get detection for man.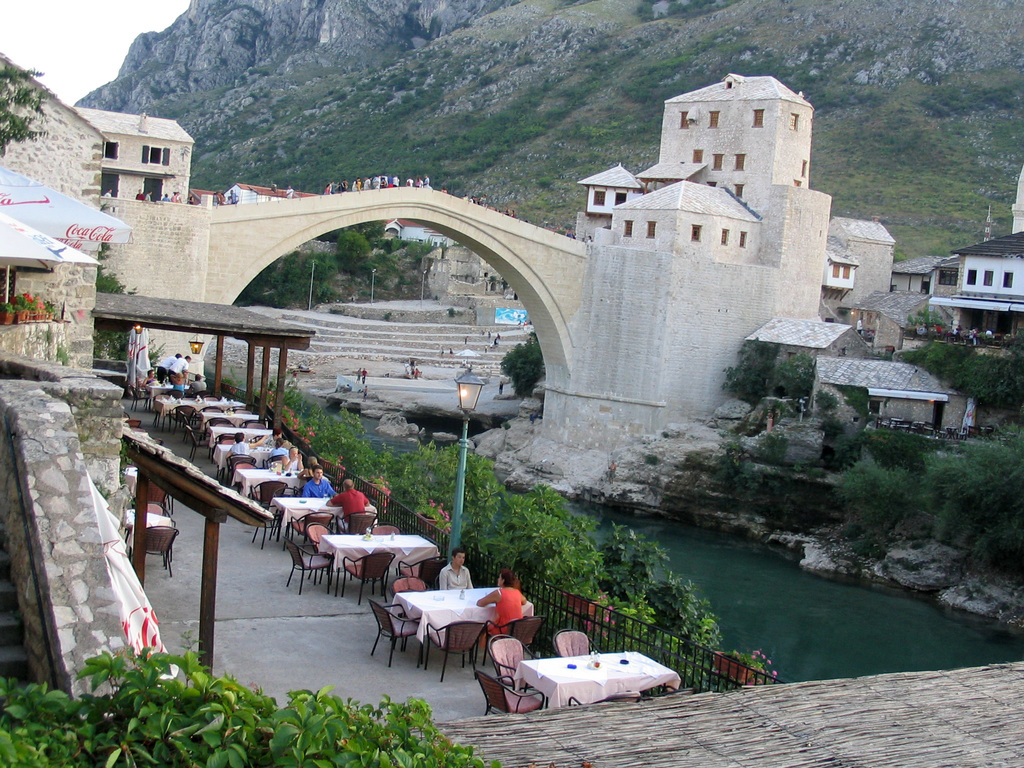
Detection: bbox=(437, 547, 478, 592).
